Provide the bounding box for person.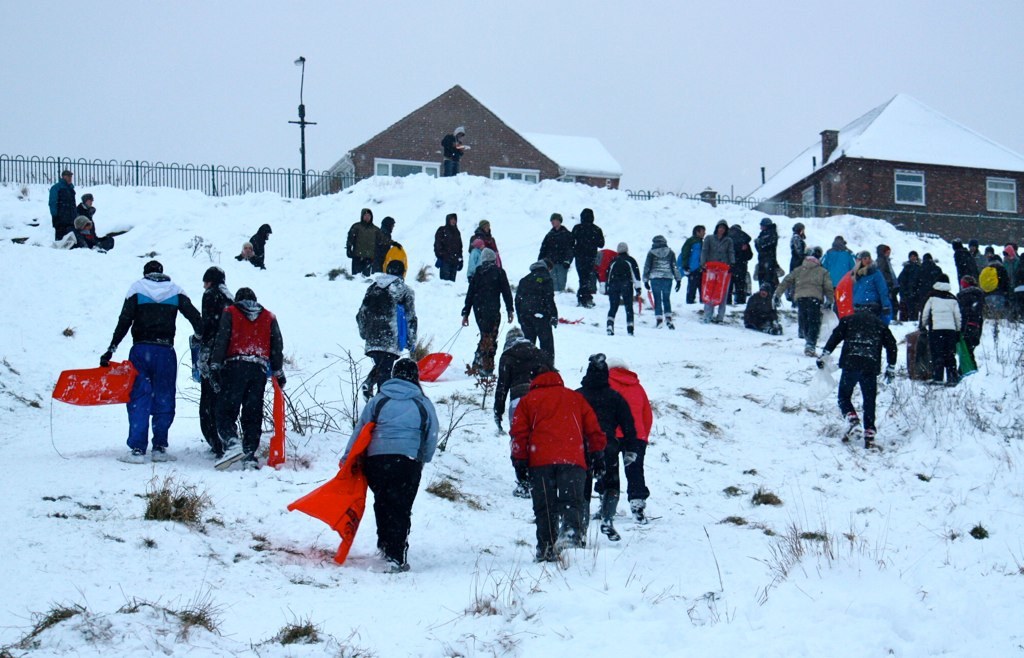
bbox(236, 221, 272, 264).
